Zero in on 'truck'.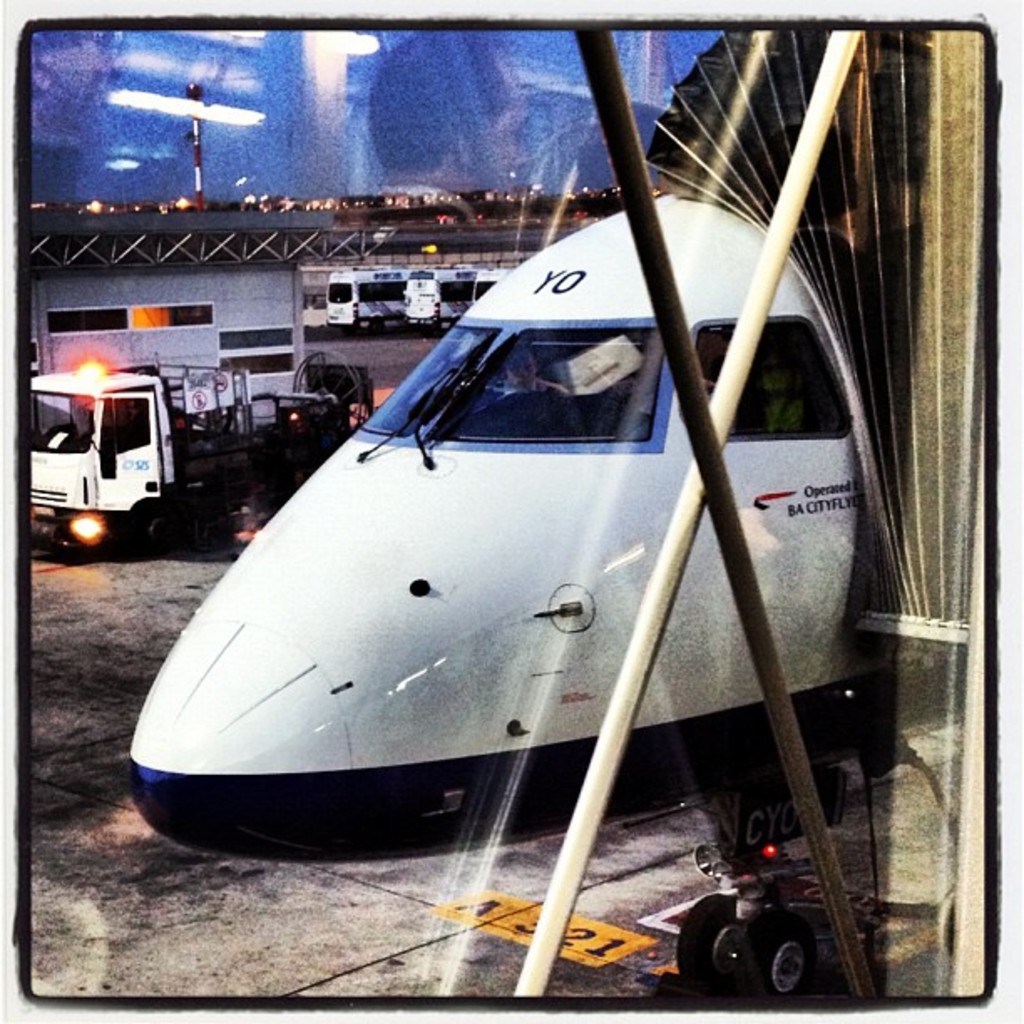
Zeroed in: detection(17, 335, 261, 561).
